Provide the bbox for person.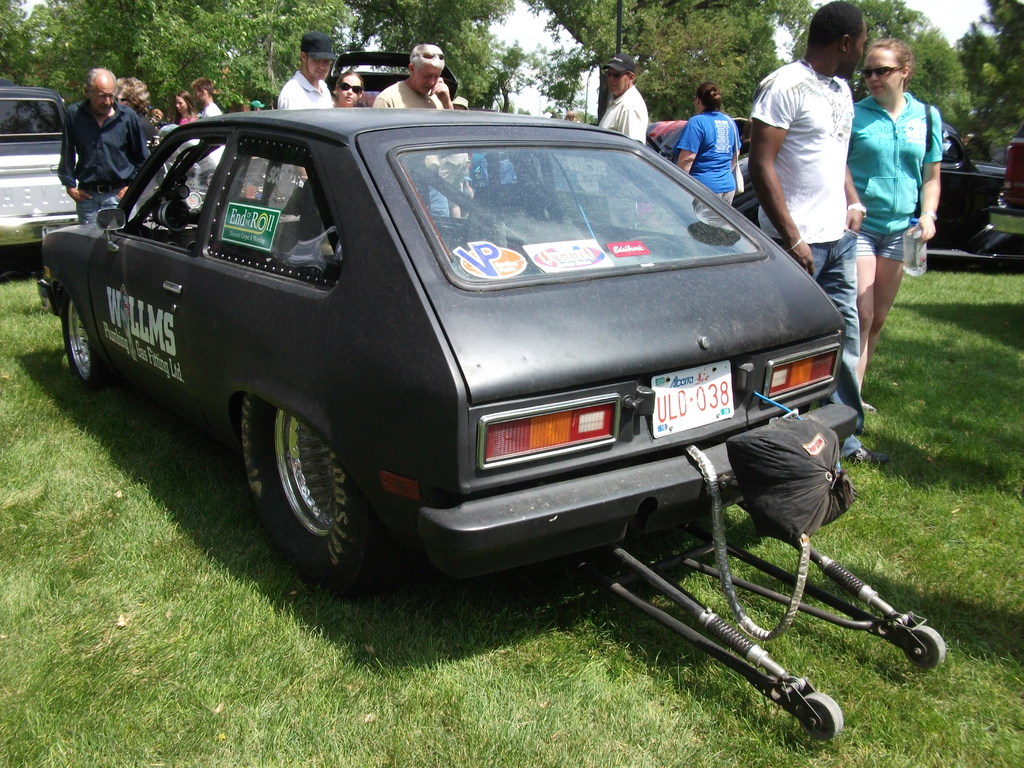
{"left": 272, "top": 32, "right": 330, "bottom": 114}.
